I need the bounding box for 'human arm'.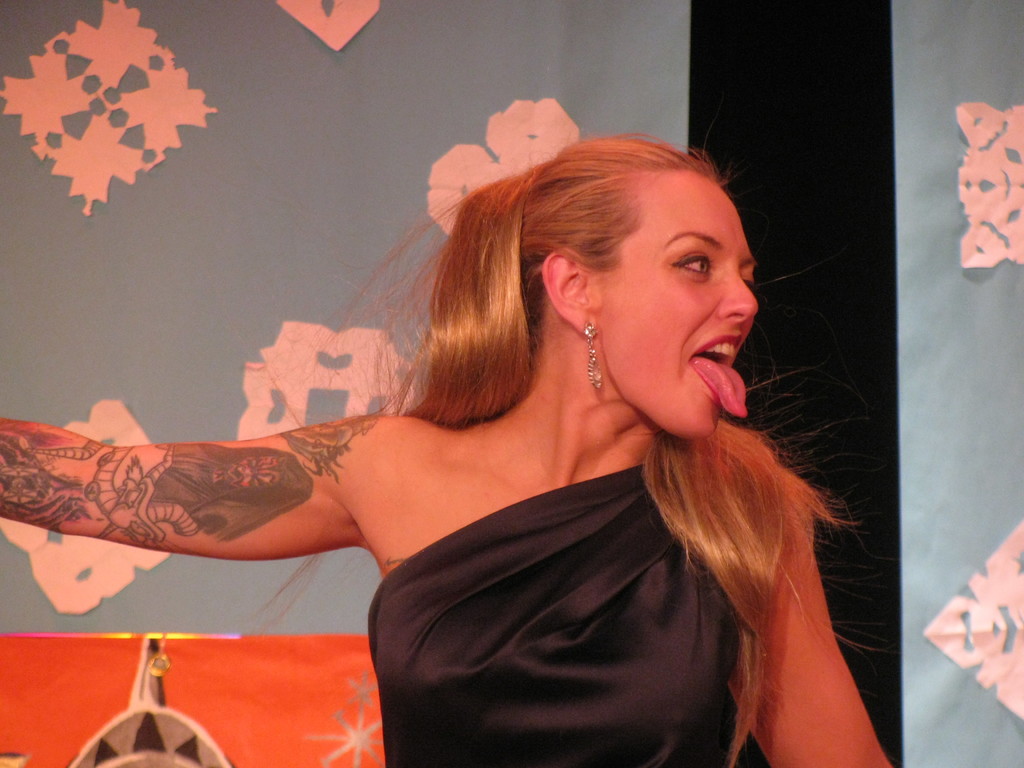
Here it is: (31, 439, 386, 594).
